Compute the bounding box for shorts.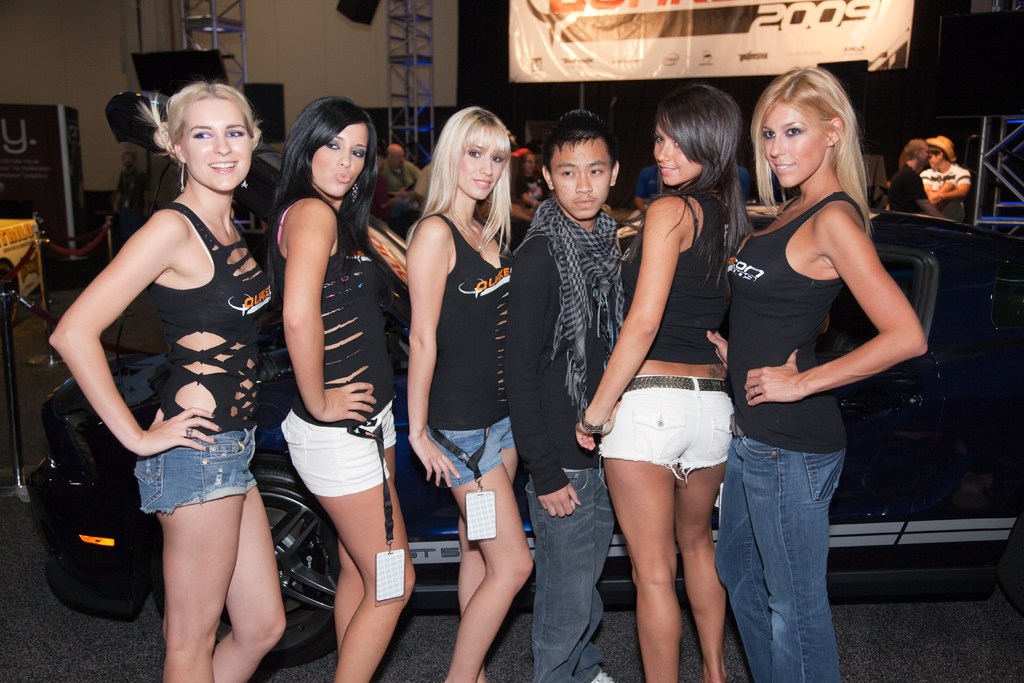
<region>429, 420, 520, 494</region>.
